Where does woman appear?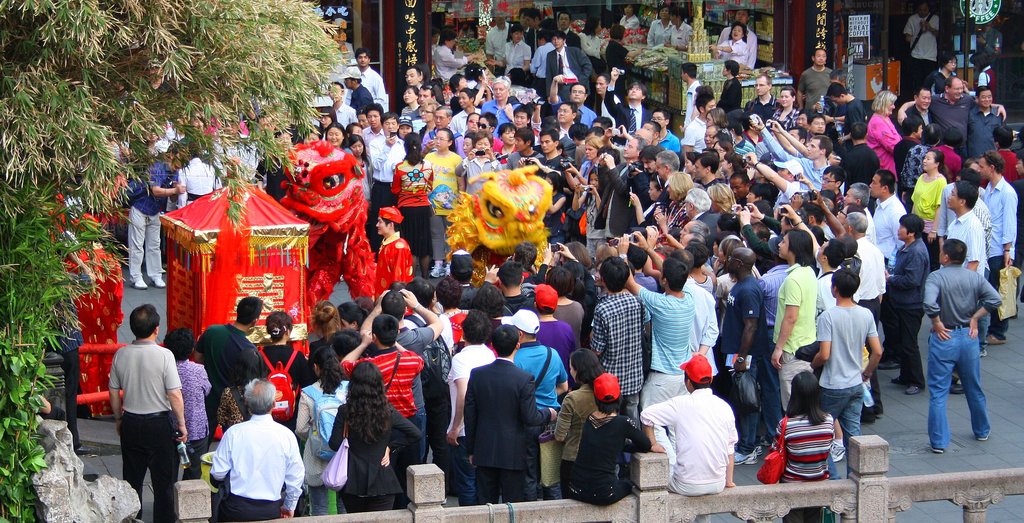
Appears at 458/131/499/204.
